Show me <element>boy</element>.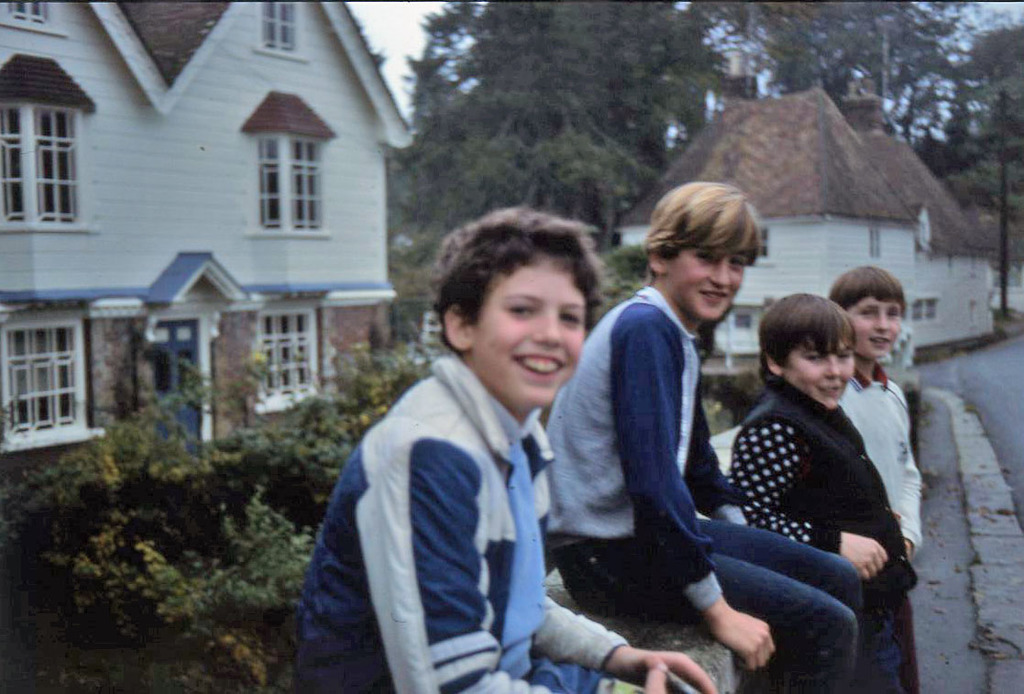
<element>boy</element> is here: bbox=[544, 180, 861, 693].
